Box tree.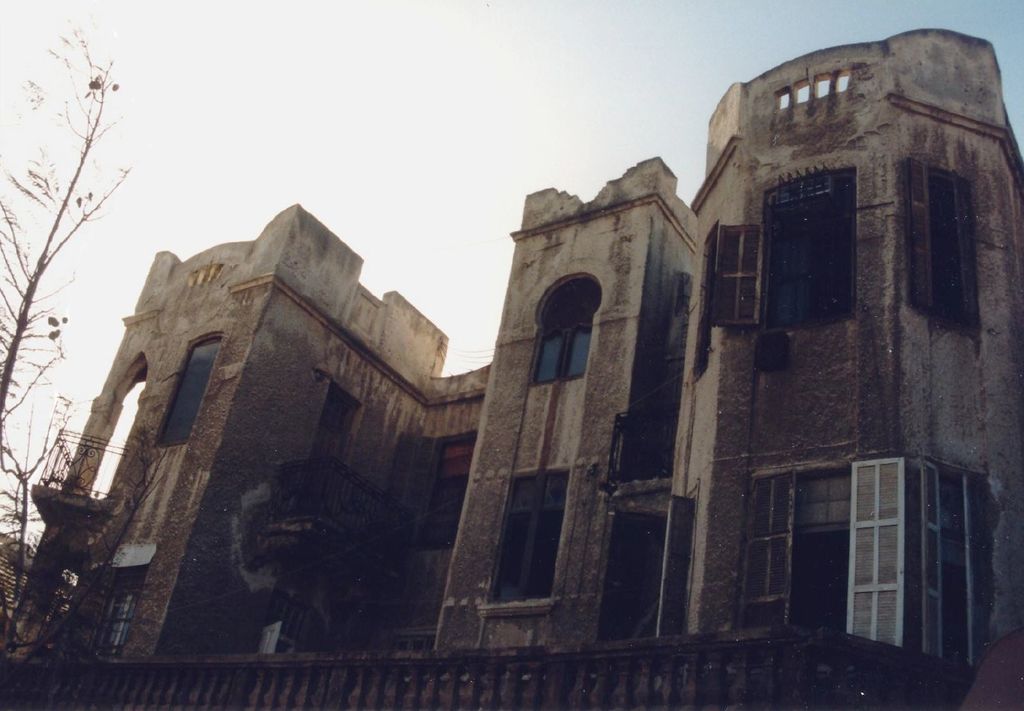
bbox(0, 17, 134, 596).
